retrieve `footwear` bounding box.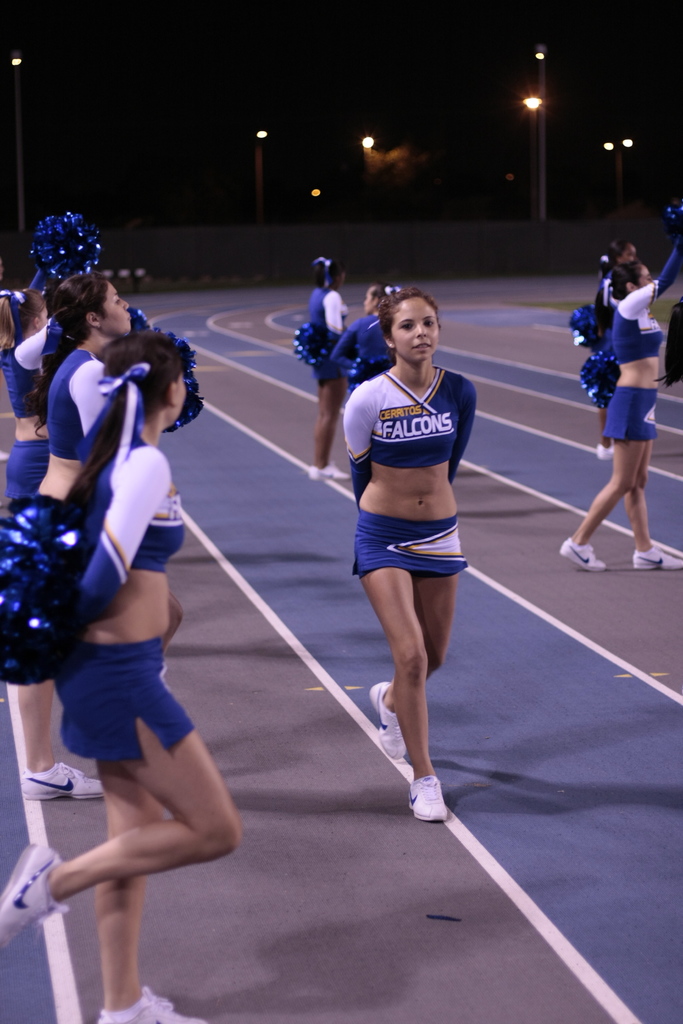
Bounding box: {"left": 309, "top": 463, "right": 347, "bottom": 484}.
